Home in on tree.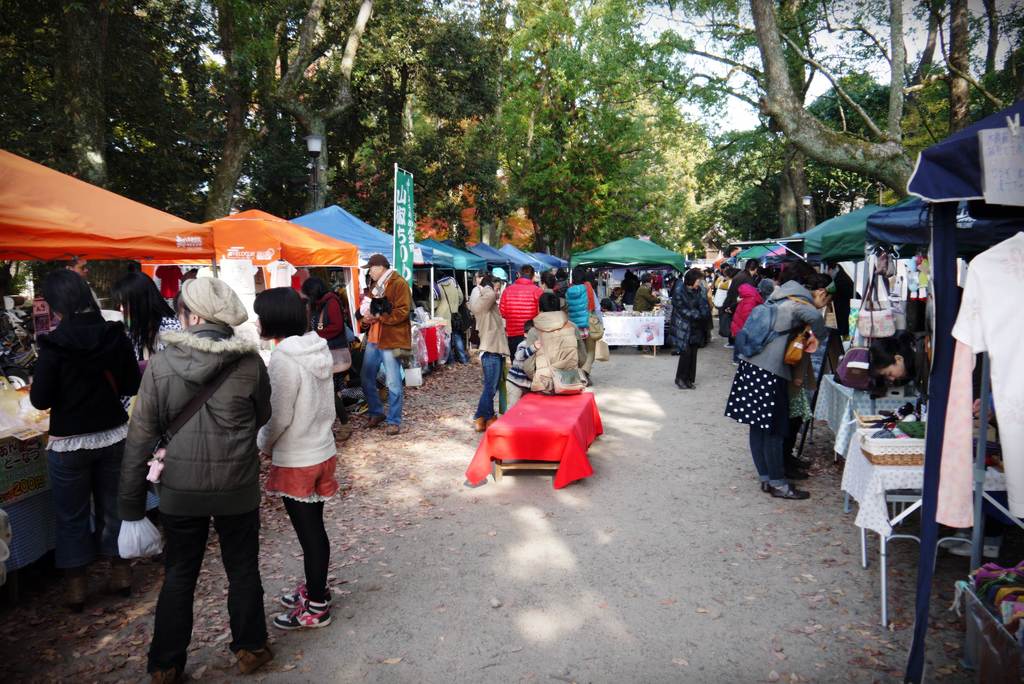
Homed in at [369,38,758,236].
